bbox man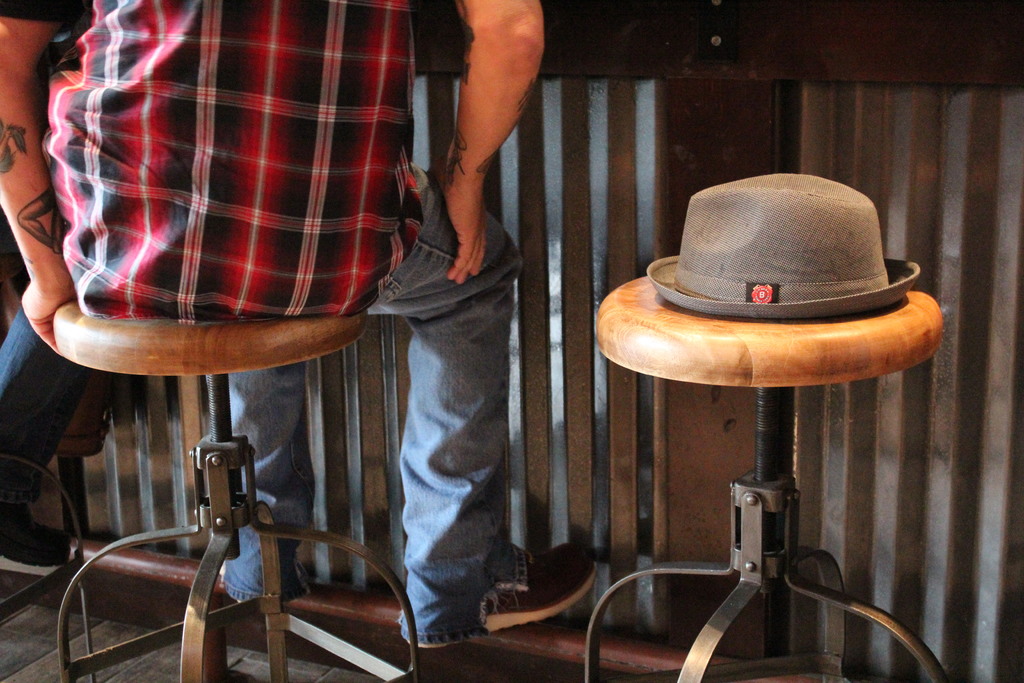
[0,0,612,636]
